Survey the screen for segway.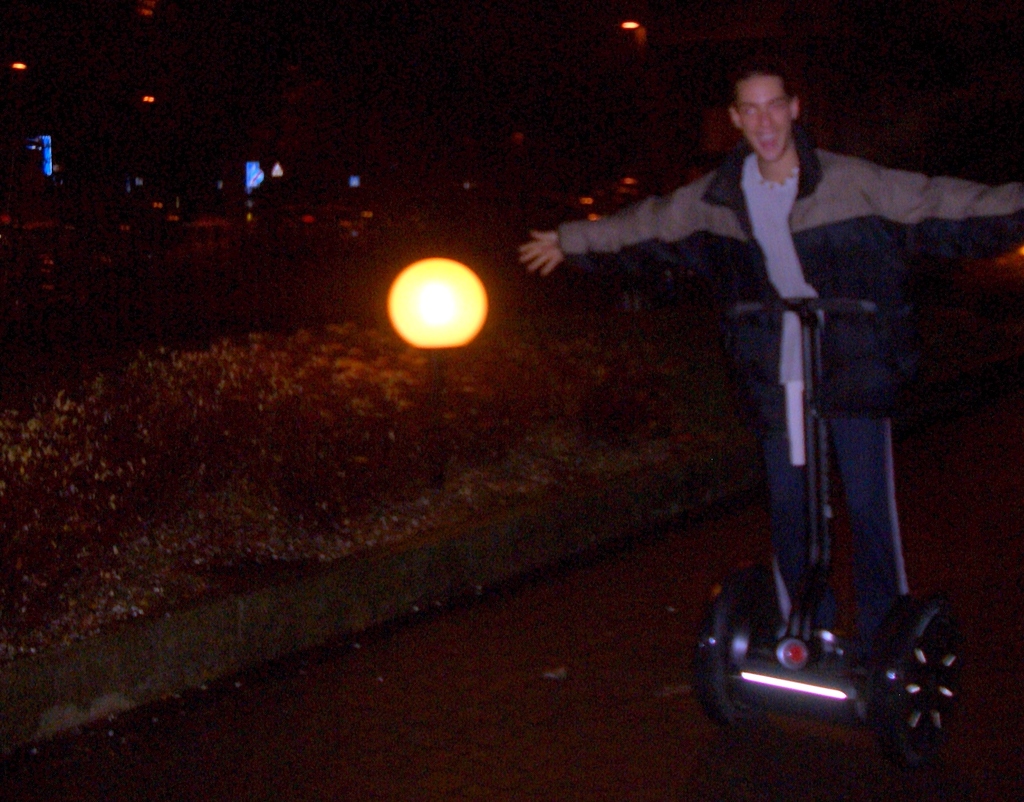
Survey found: 691, 295, 960, 775.
